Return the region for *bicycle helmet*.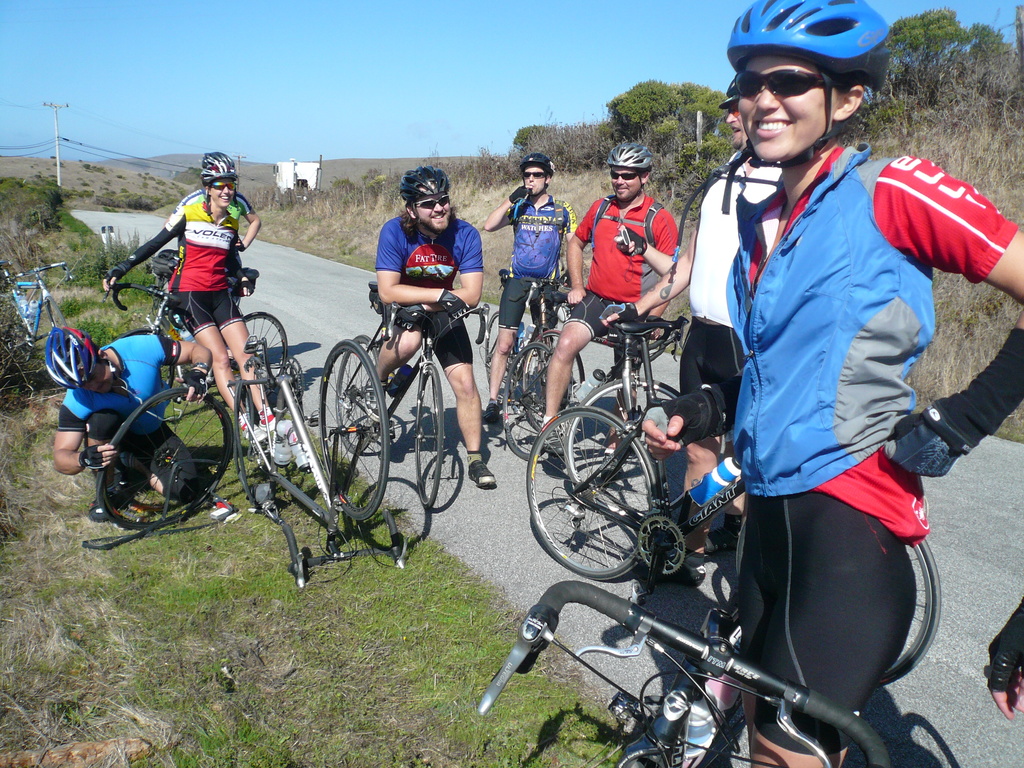
(x1=402, y1=168, x2=451, y2=199).
